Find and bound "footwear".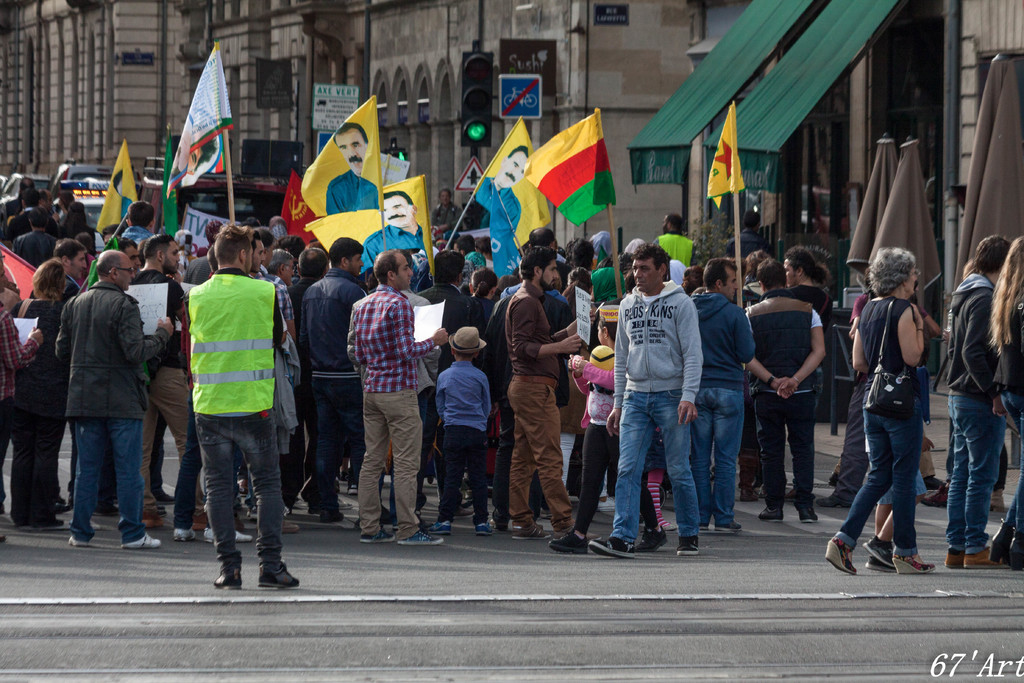
Bound: pyautogui.locateOnScreen(320, 498, 346, 522).
